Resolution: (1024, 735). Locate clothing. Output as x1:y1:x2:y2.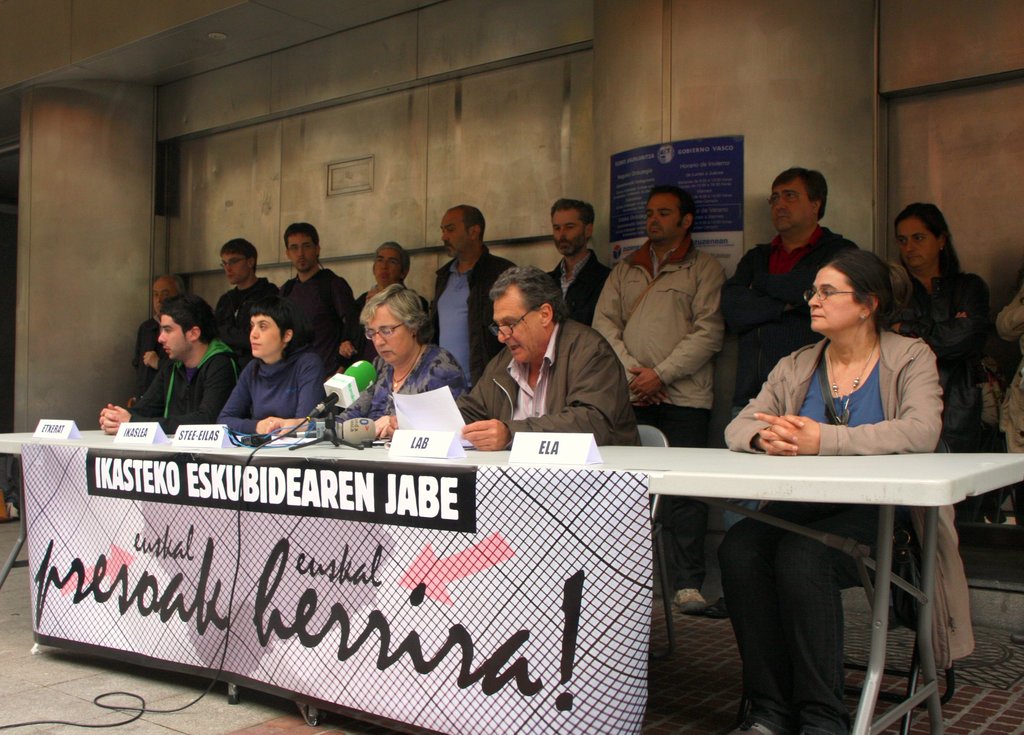
434:256:514:386.
